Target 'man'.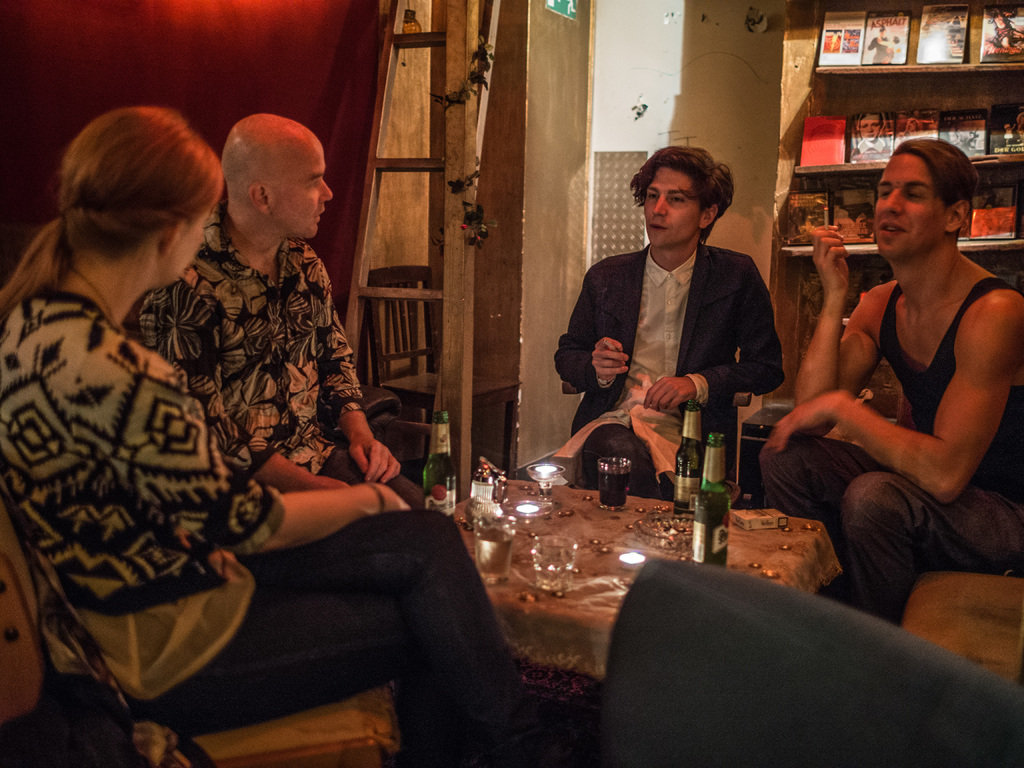
Target region: 559/157/799/512.
